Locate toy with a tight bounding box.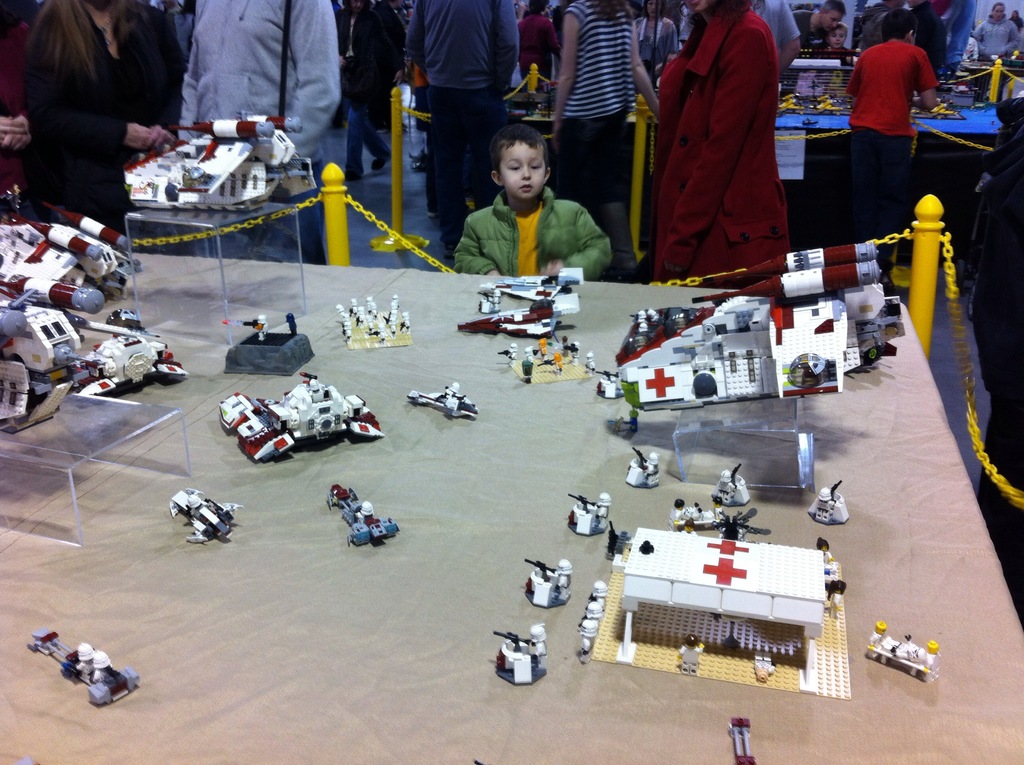
(411, 382, 470, 420).
